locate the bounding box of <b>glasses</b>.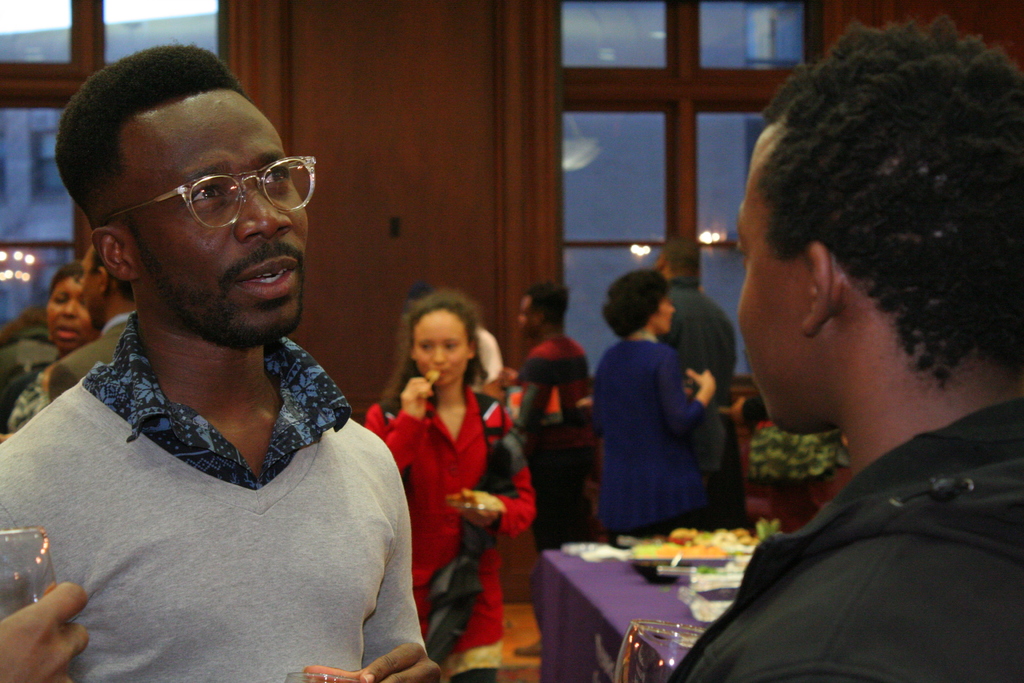
Bounding box: [99,156,319,233].
